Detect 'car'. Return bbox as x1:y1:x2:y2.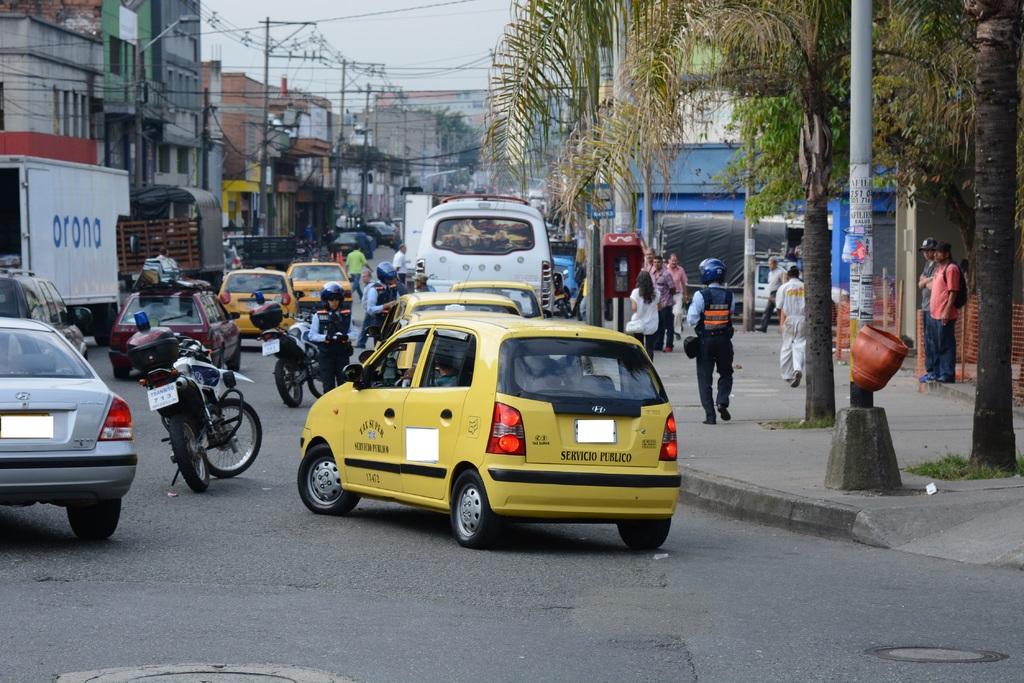
376:286:524:336.
